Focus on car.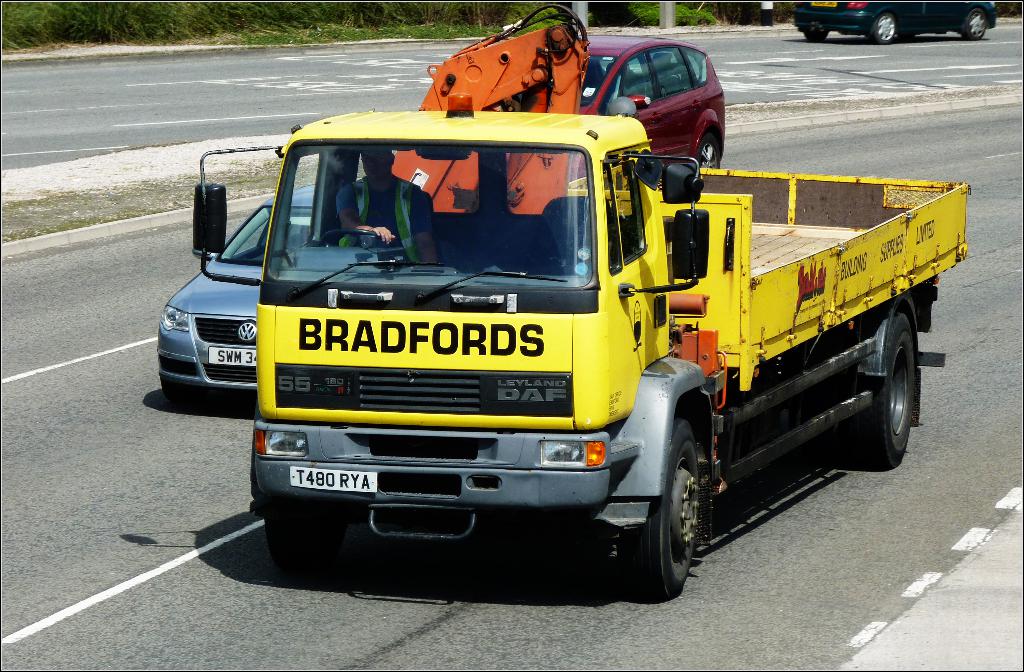
Focused at [576, 35, 725, 166].
